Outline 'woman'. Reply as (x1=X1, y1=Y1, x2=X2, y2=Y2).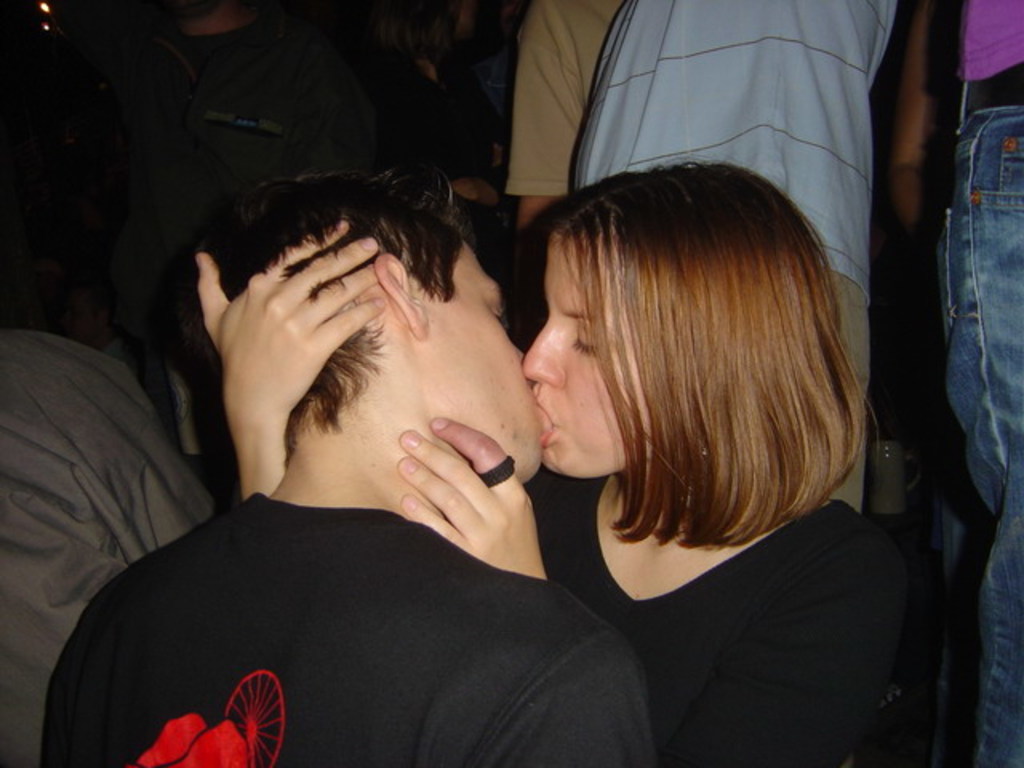
(x1=195, y1=157, x2=910, y2=766).
